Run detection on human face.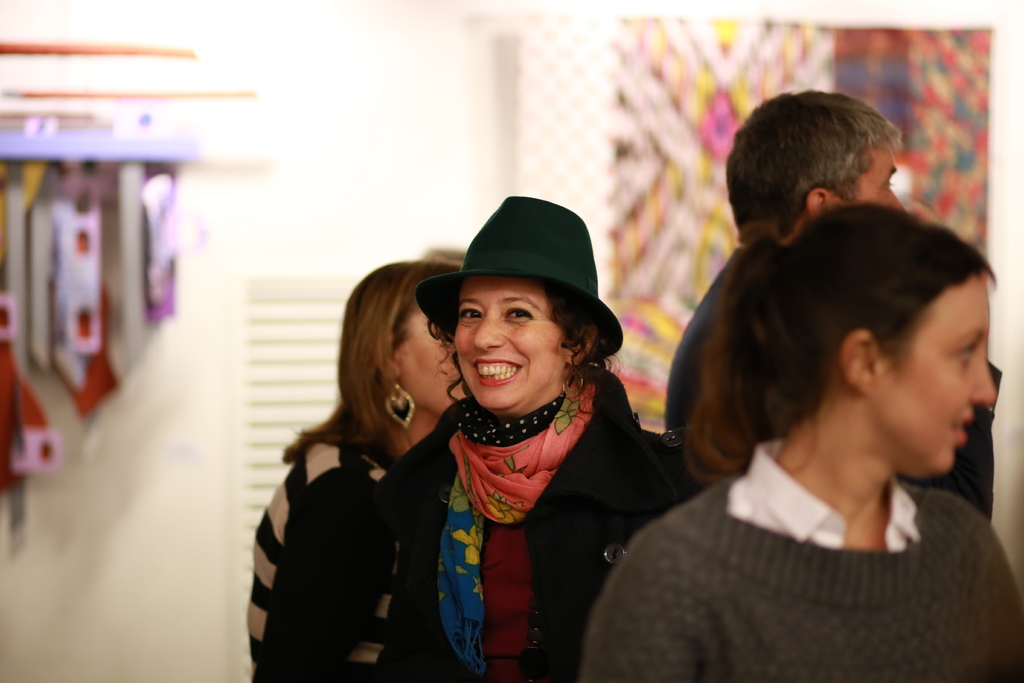
Result: 397/303/473/413.
